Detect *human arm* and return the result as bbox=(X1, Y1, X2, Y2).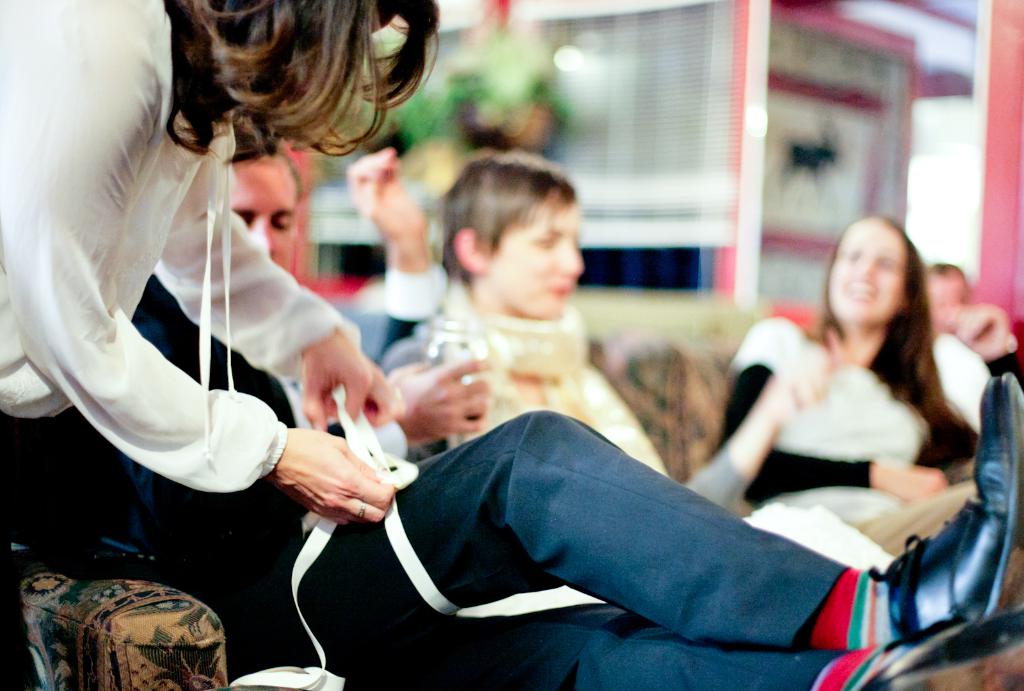
bbox=(353, 145, 447, 353).
